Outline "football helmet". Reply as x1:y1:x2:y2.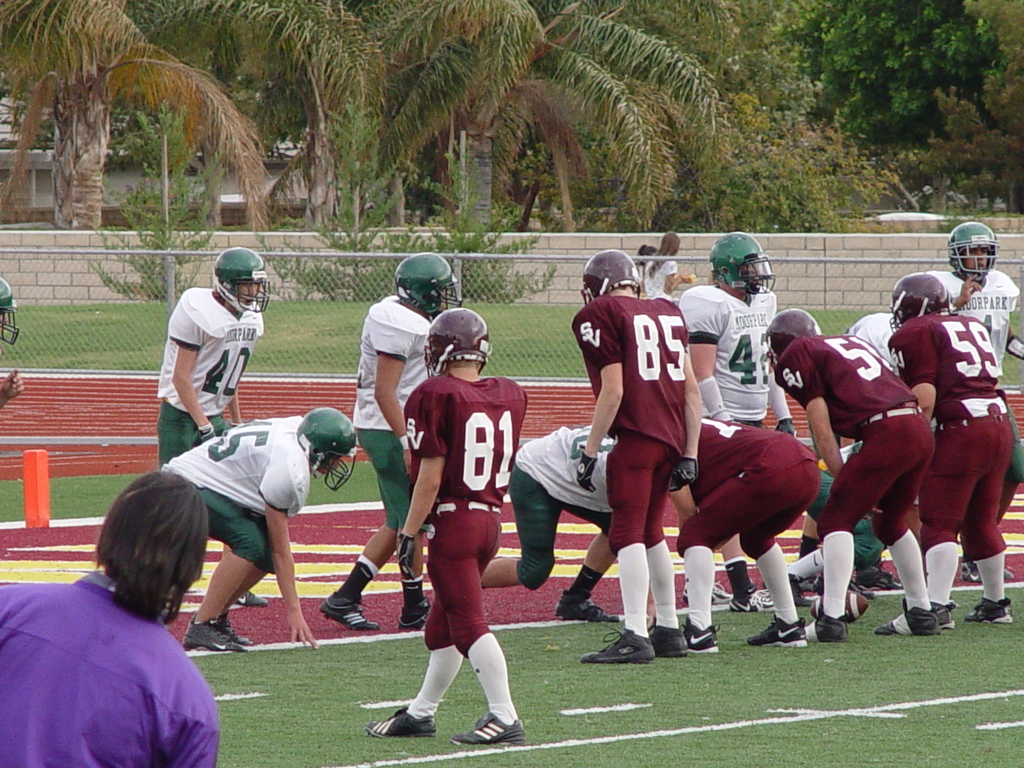
948:221:996:284.
